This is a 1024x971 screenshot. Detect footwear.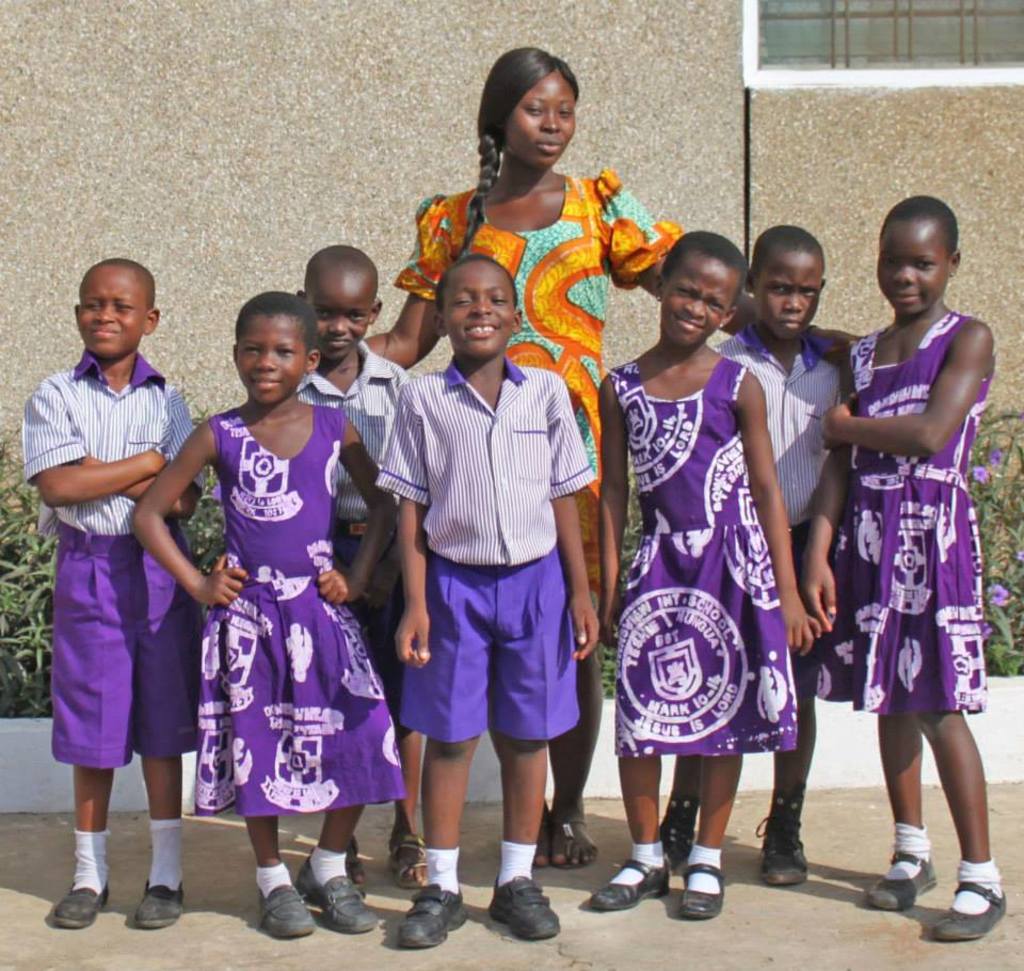
locate(297, 845, 381, 935).
